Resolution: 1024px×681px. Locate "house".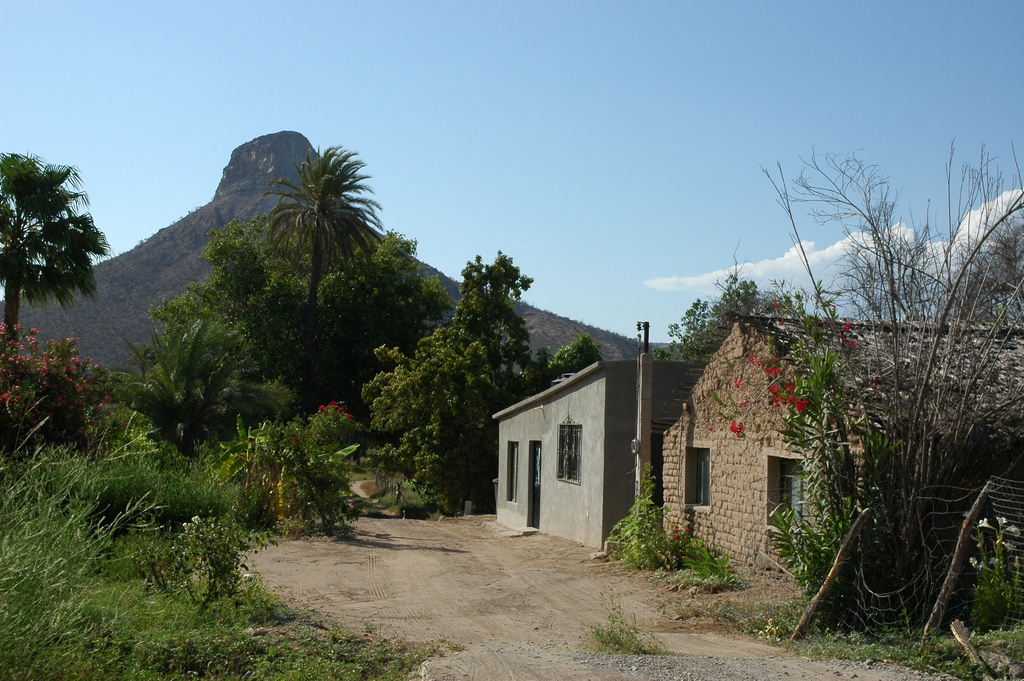
rect(659, 308, 1023, 594).
